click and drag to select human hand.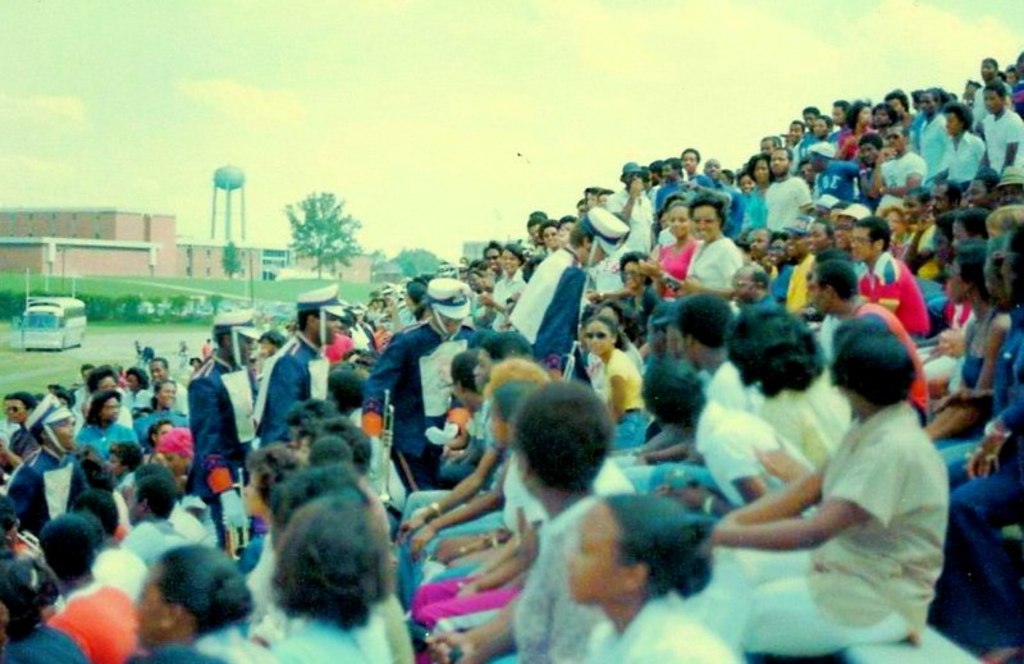
Selection: locate(943, 333, 964, 356).
